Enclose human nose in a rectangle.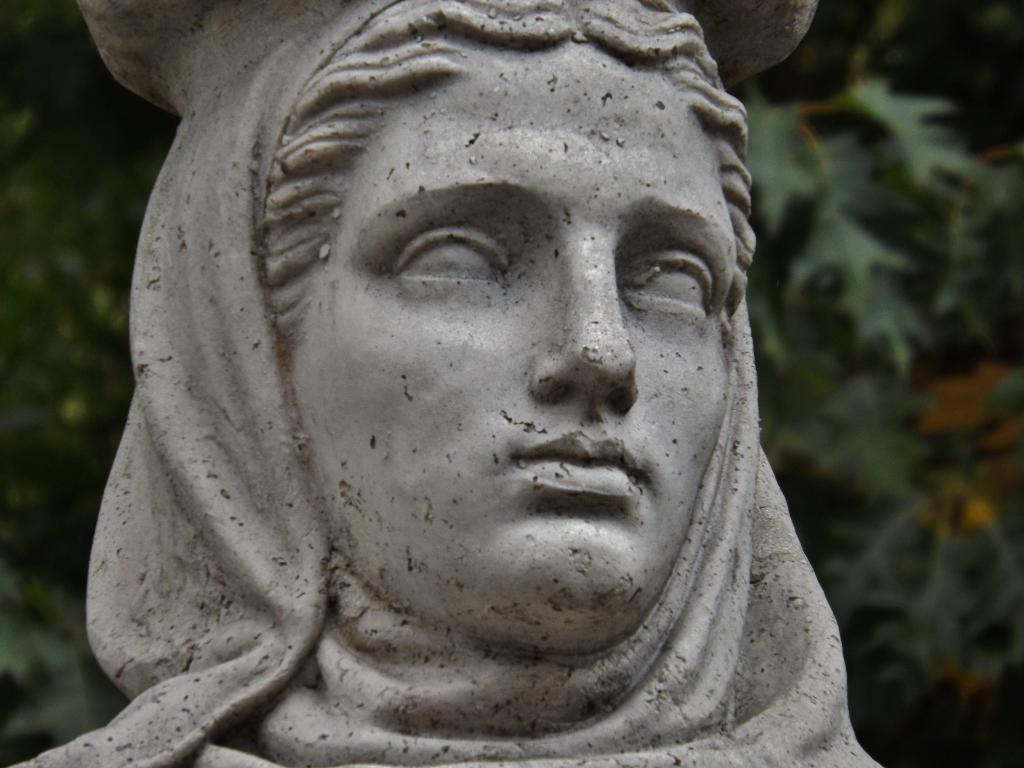
(530, 220, 641, 406).
